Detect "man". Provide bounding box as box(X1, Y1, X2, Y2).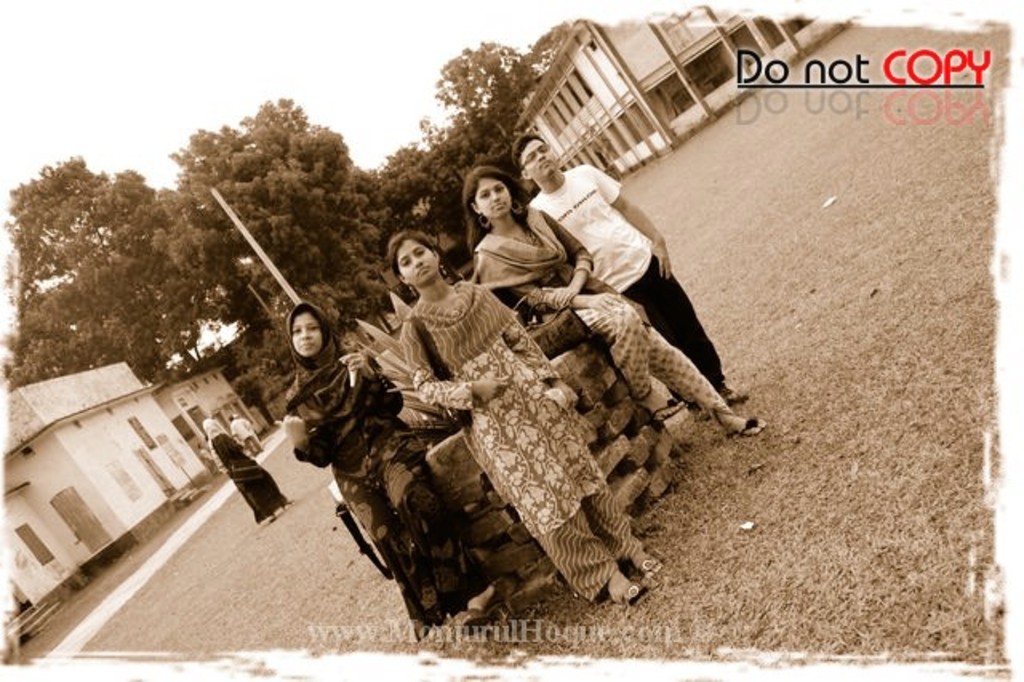
box(523, 138, 739, 392).
